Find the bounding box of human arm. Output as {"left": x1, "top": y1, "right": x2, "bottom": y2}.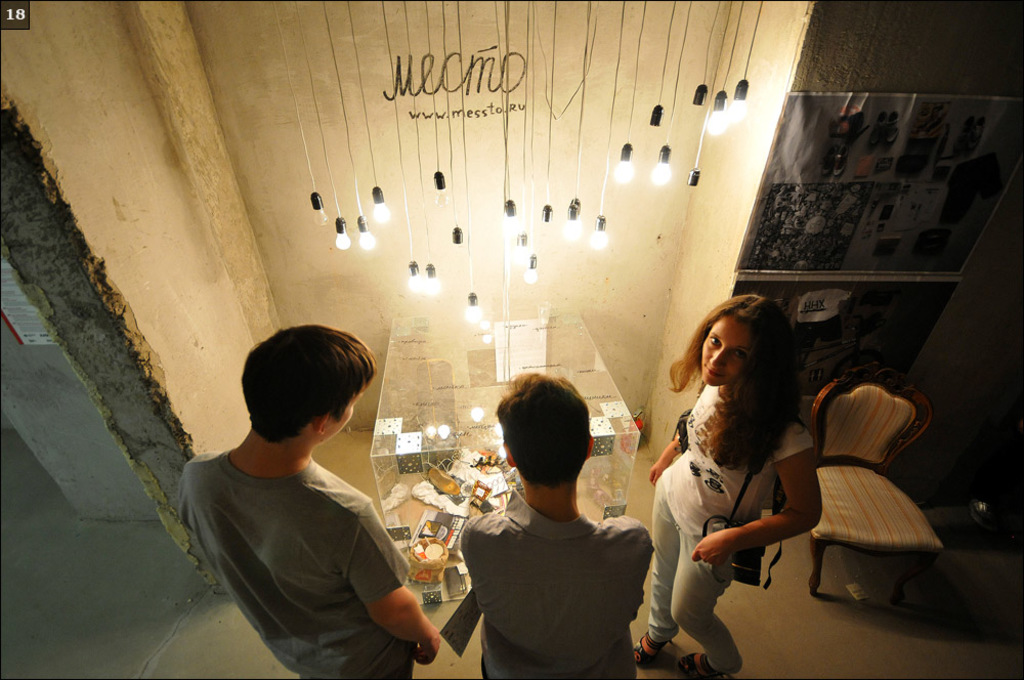
{"left": 693, "top": 434, "right": 819, "bottom": 566}.
